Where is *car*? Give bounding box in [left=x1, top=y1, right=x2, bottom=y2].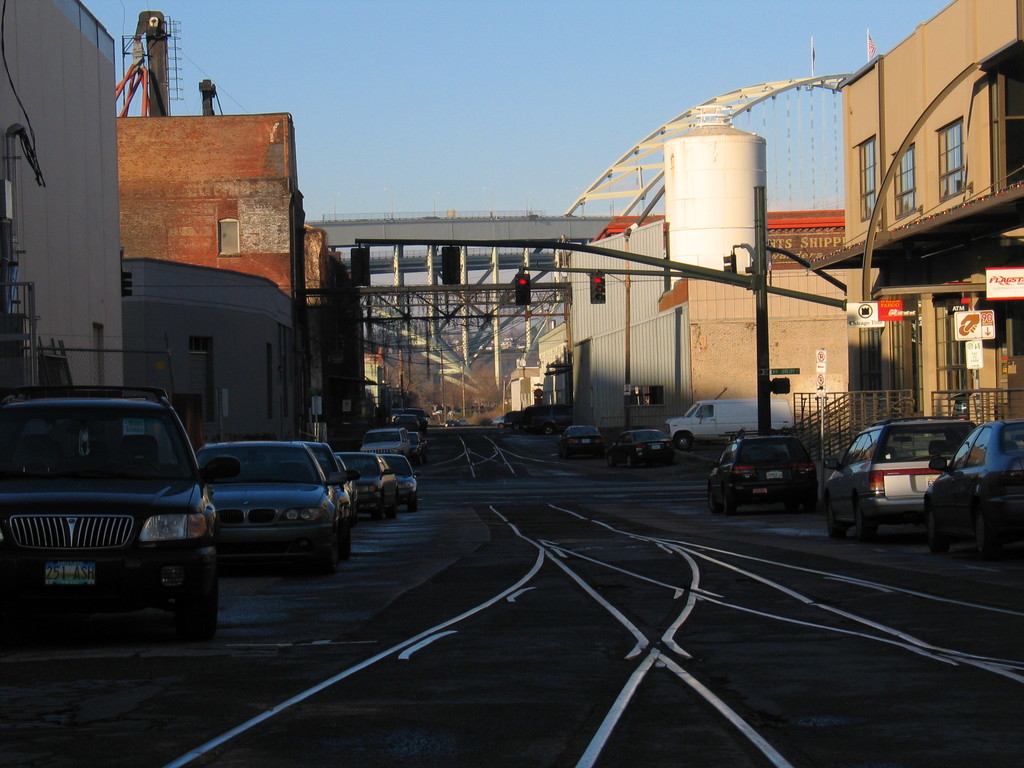
[left=808, top=416, right=977, bottom=543].
